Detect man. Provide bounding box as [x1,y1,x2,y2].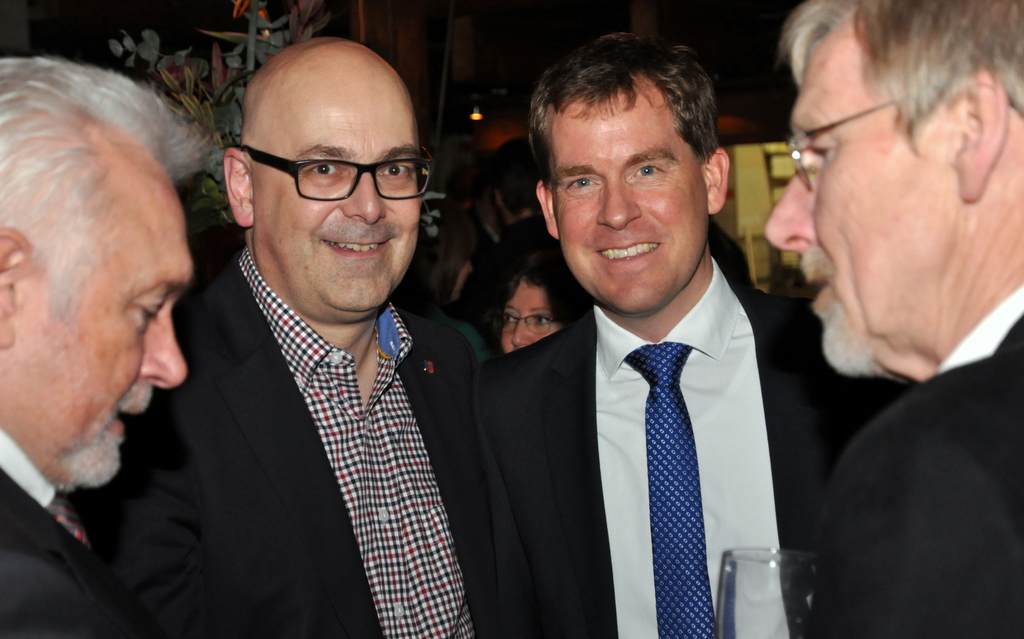
[762,0,1023,638].
